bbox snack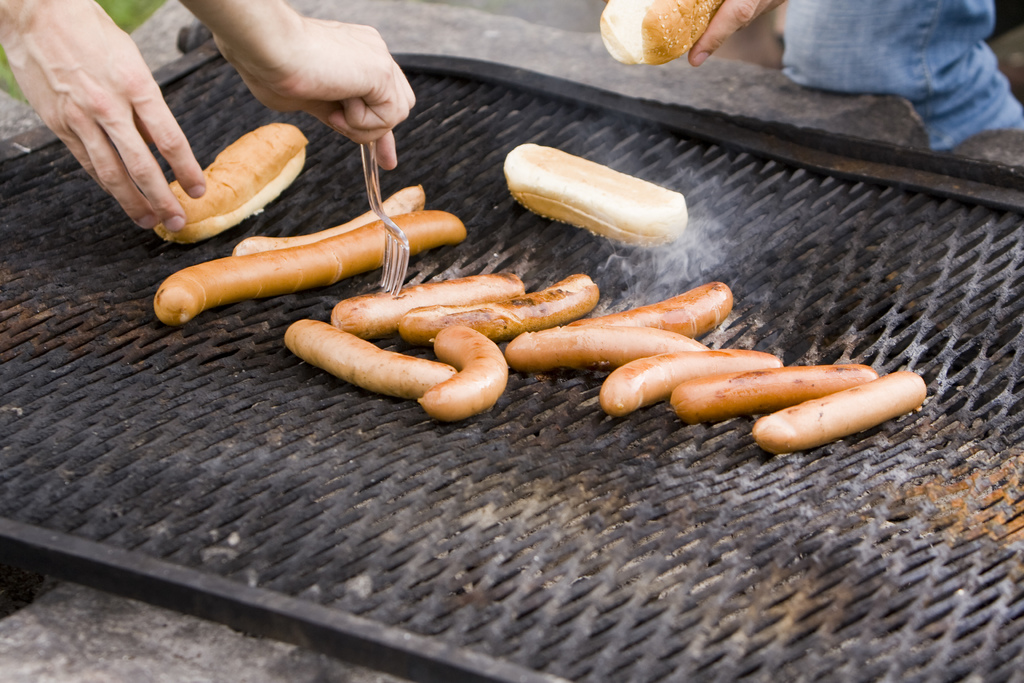
bbox=[513, 140, 683, 230]
